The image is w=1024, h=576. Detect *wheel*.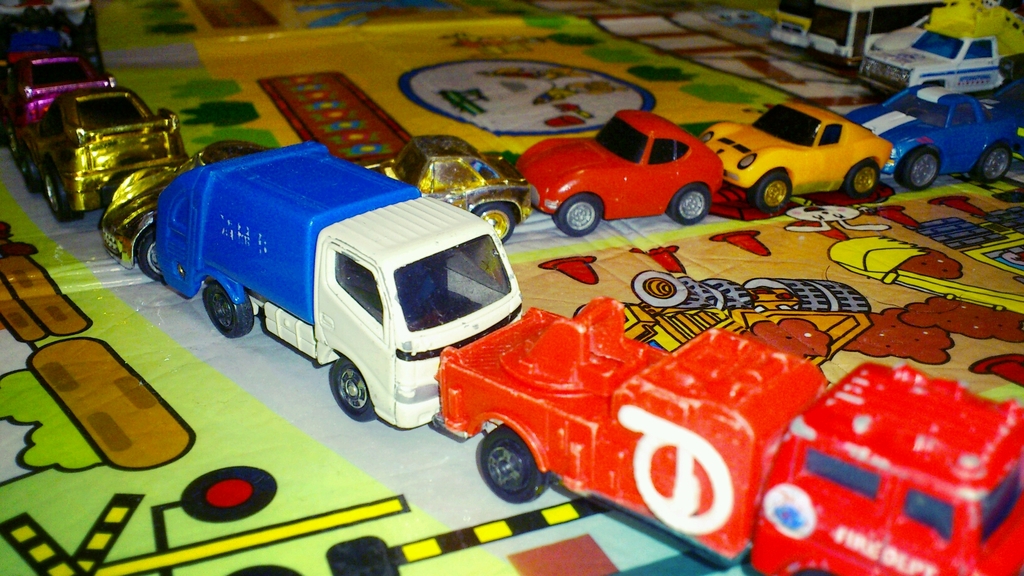
Detection: detection(967, 143, 1013, 184).
